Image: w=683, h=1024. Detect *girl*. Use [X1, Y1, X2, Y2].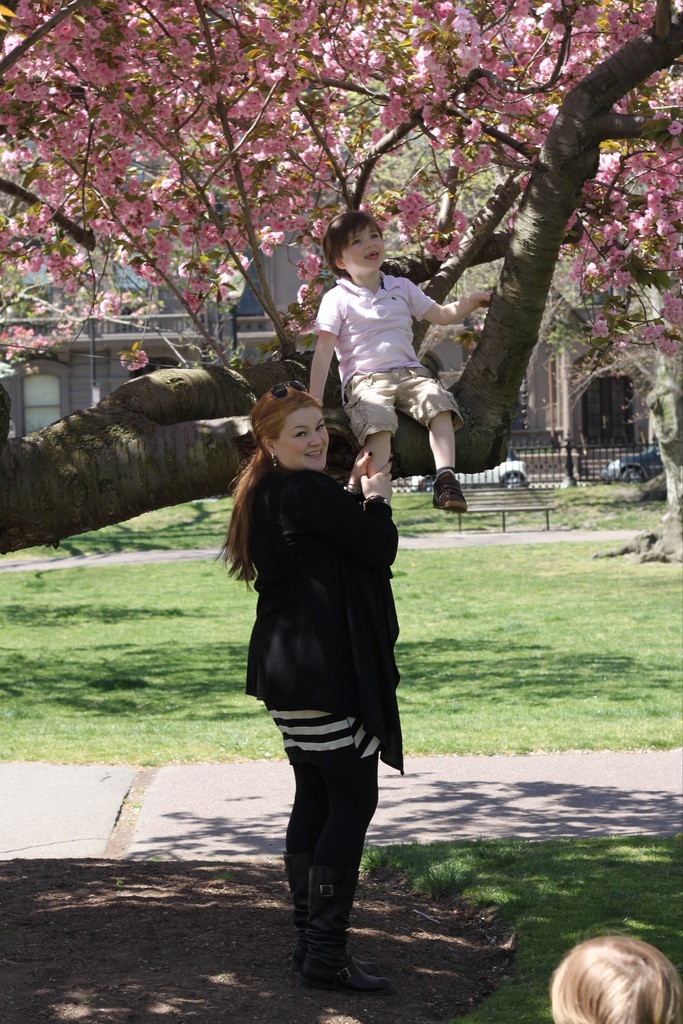
[243, 204, 513, 550].
